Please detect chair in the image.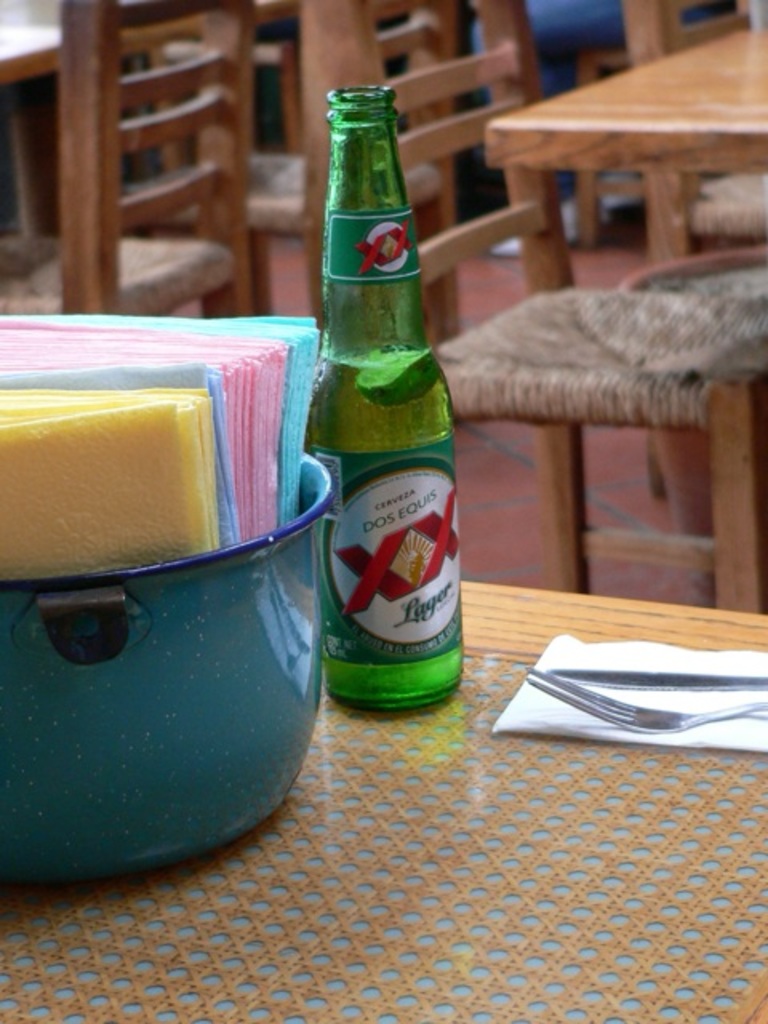
x1=309, y1=0, x2=766, y2=611.
